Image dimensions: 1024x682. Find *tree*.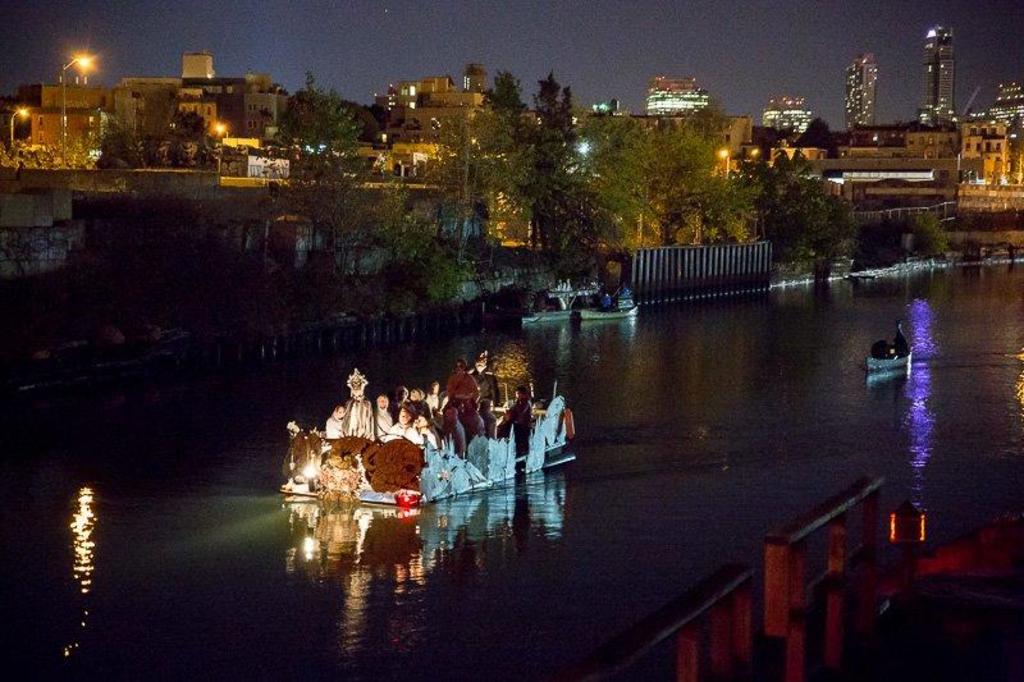
left=287, top=69, right=365, bottom=155.
